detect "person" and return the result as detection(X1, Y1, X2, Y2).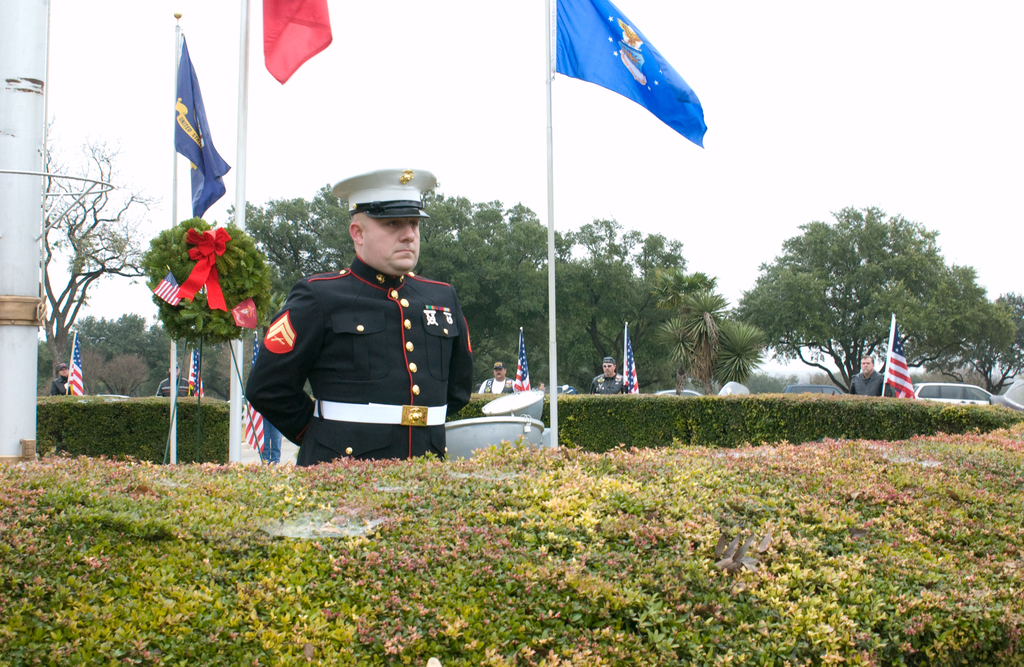
detection(847, 357, 892, 398).
